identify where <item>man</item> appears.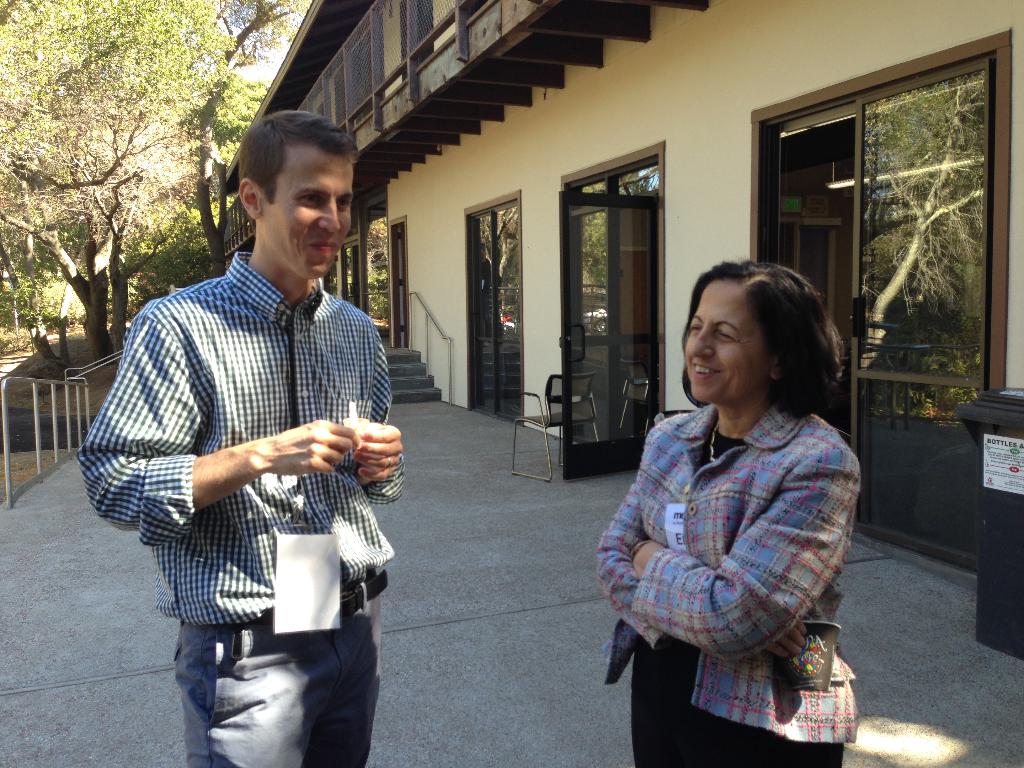
Appears at x1=80, y1=98, x2=408, y2=767.
